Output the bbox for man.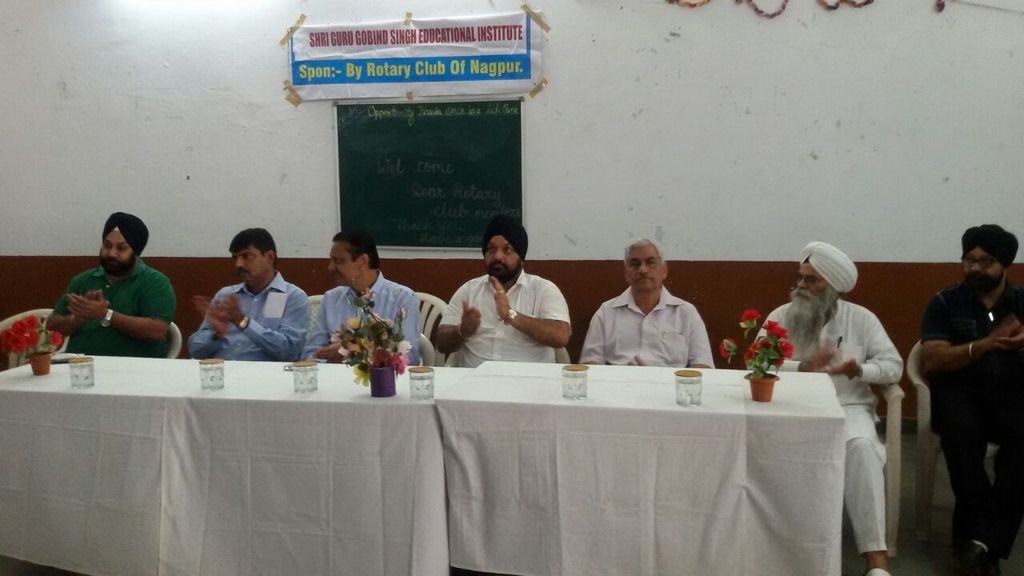
<box>308,237,419,367</box>.
